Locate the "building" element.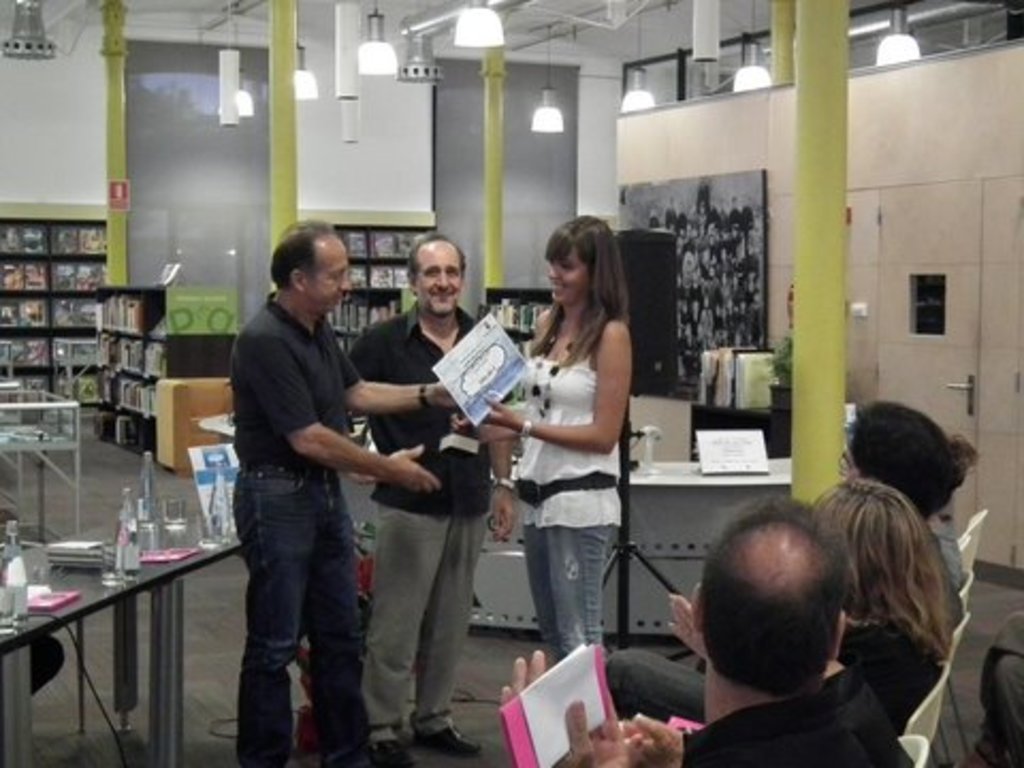
Element bbox: box=[0, 0, 1022, 766].
